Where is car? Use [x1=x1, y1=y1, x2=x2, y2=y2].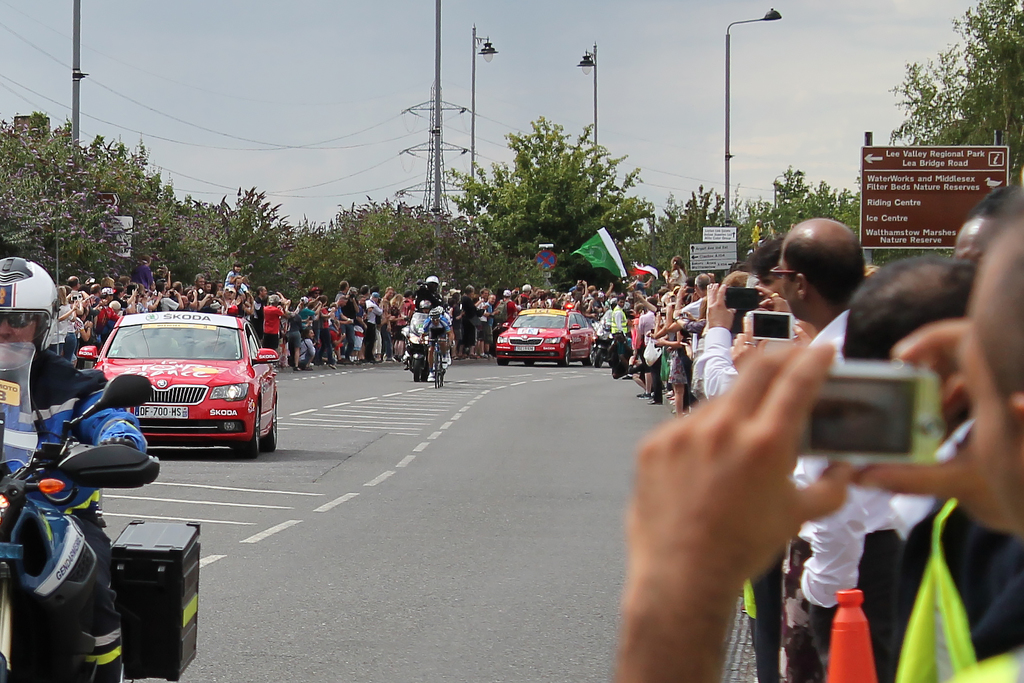
[x1=75, y1=310, x2=282, y2=461].
